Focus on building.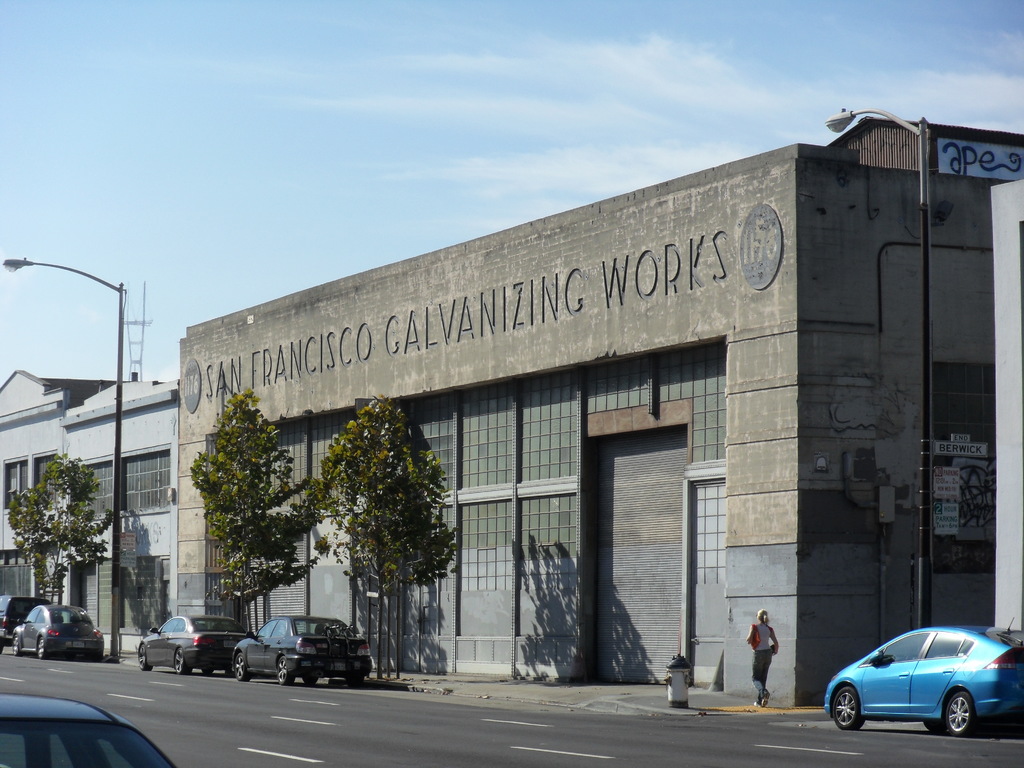
Focused at 0:125:1018:703.
